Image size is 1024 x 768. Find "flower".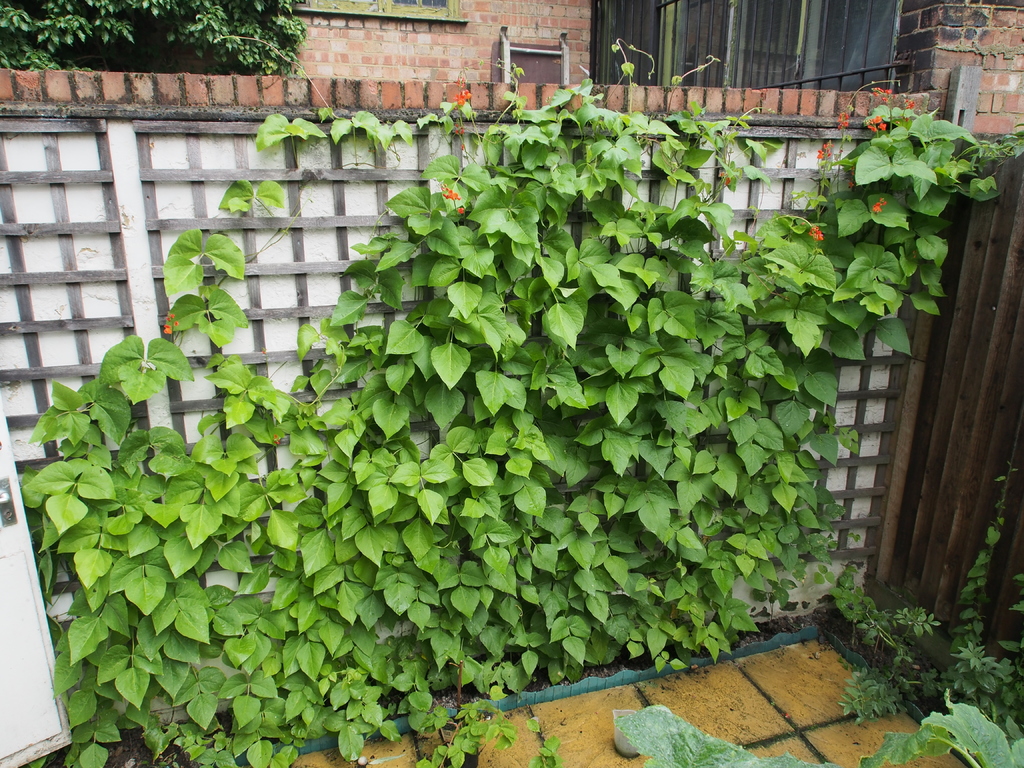
[x1=164, y1=314, x2=179, y2=336].
